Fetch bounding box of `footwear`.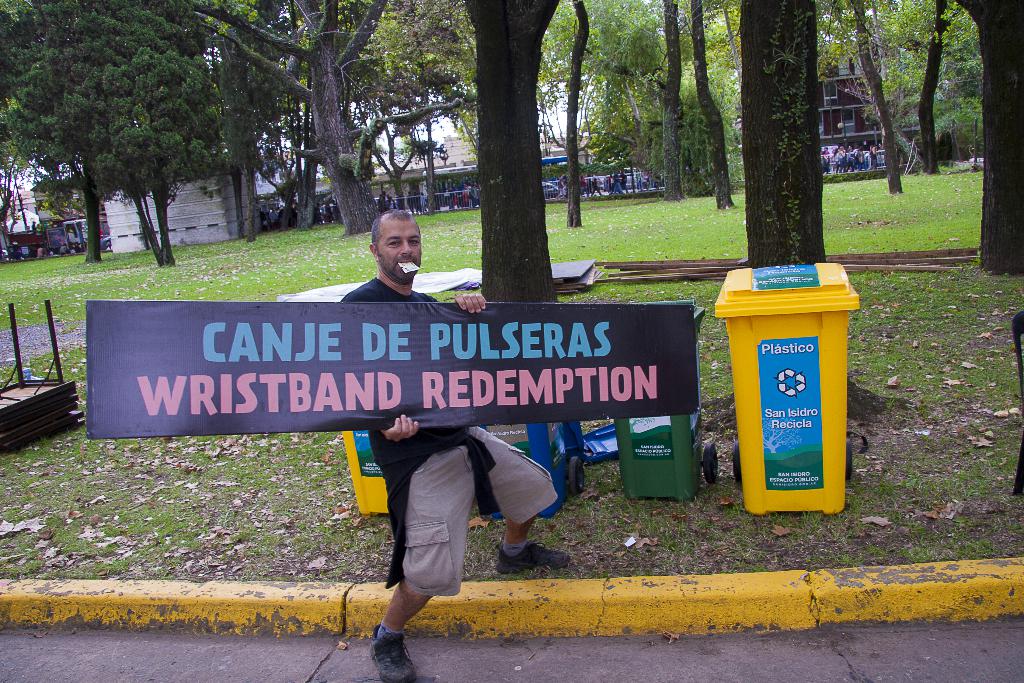
Bbox: <bbox>495, 539, 574, 570</bbox>.
